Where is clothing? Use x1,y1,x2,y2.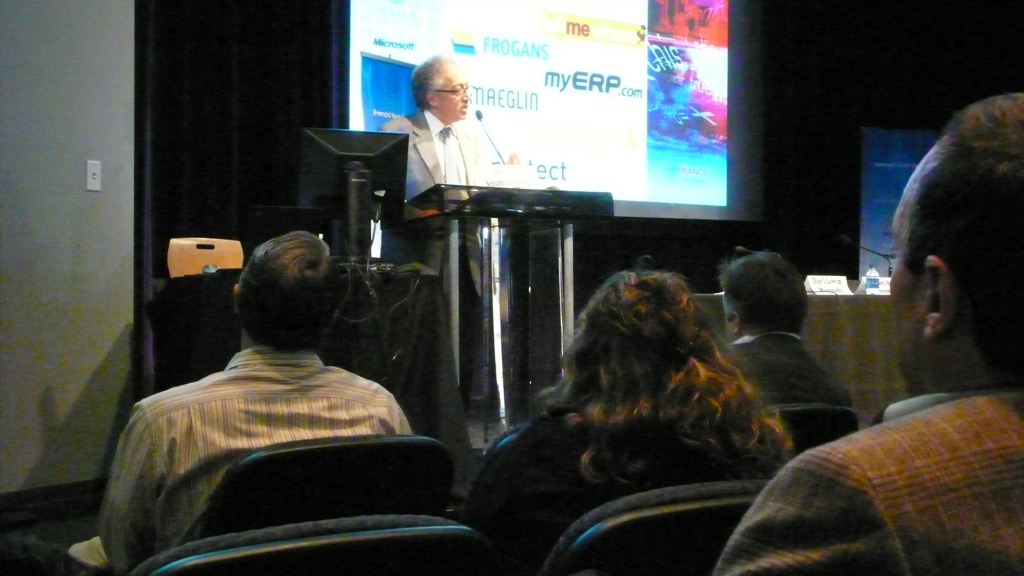
720,330,852,411.
